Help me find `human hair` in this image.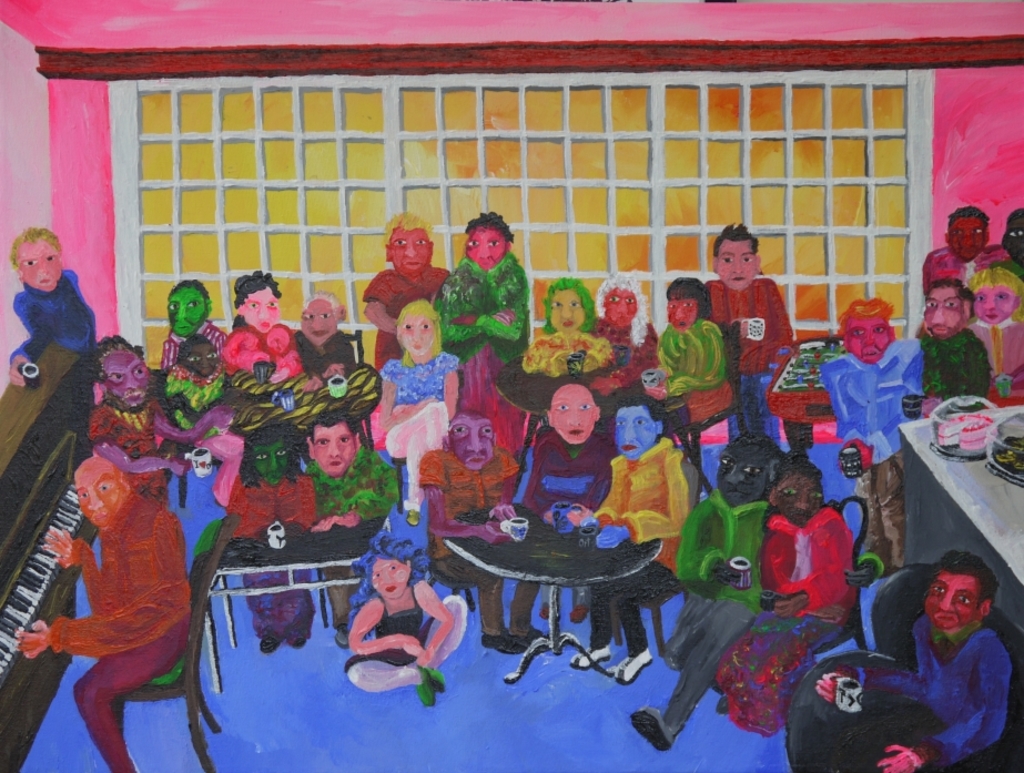
Found it: <box>543,375,598,410</box>.
